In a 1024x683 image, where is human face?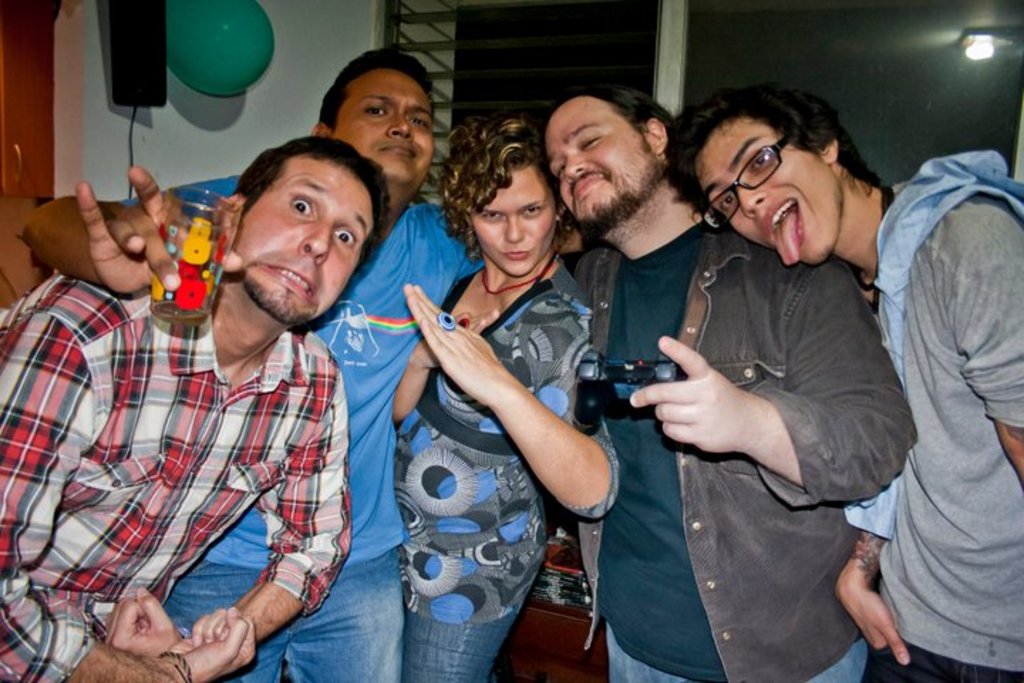
Rect(243, 164, 374, 324).
